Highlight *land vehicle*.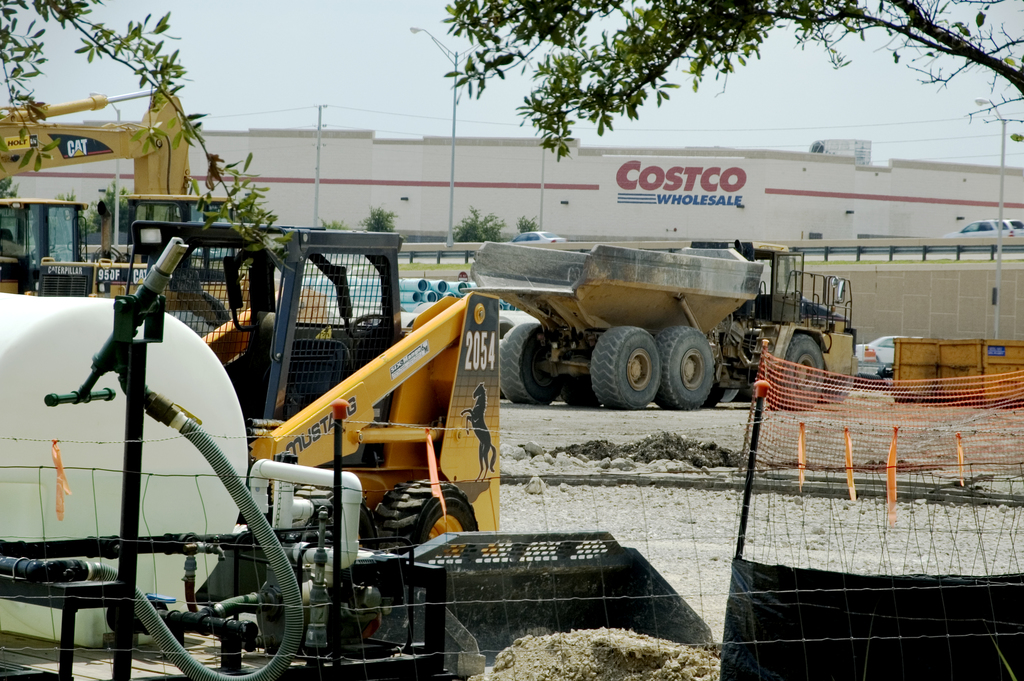
Highlighted region: 20:189:326:336.
